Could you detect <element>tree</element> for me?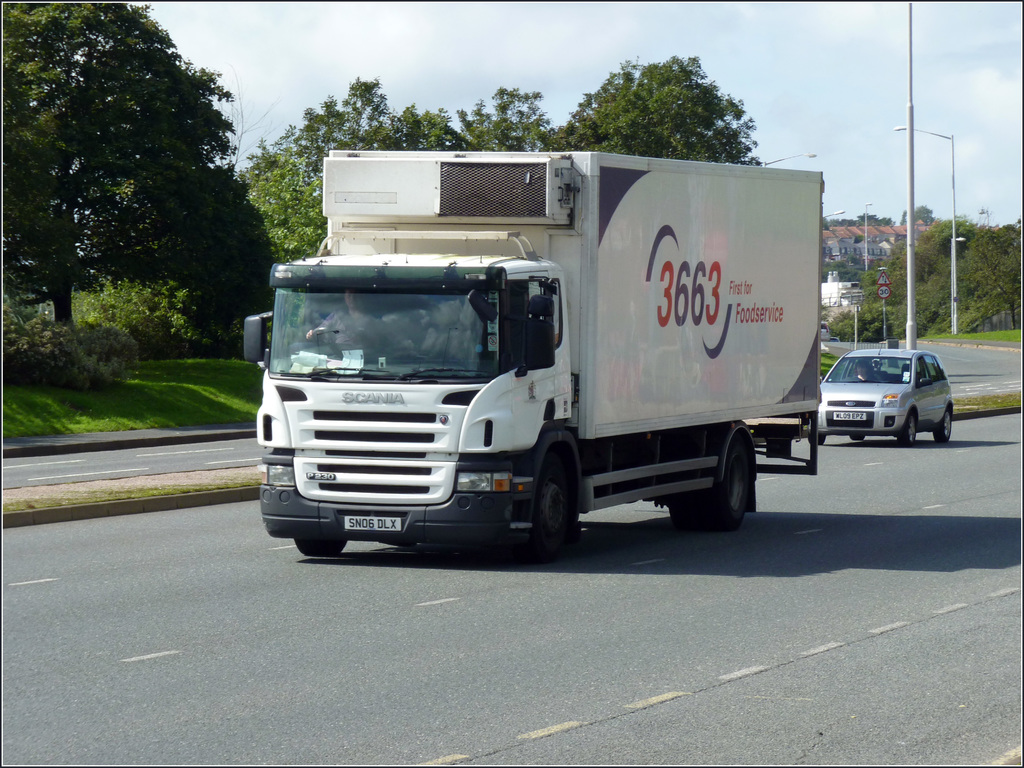
Detection result: pyautogui.locateOnScreen(821, 257, 866, 285).
